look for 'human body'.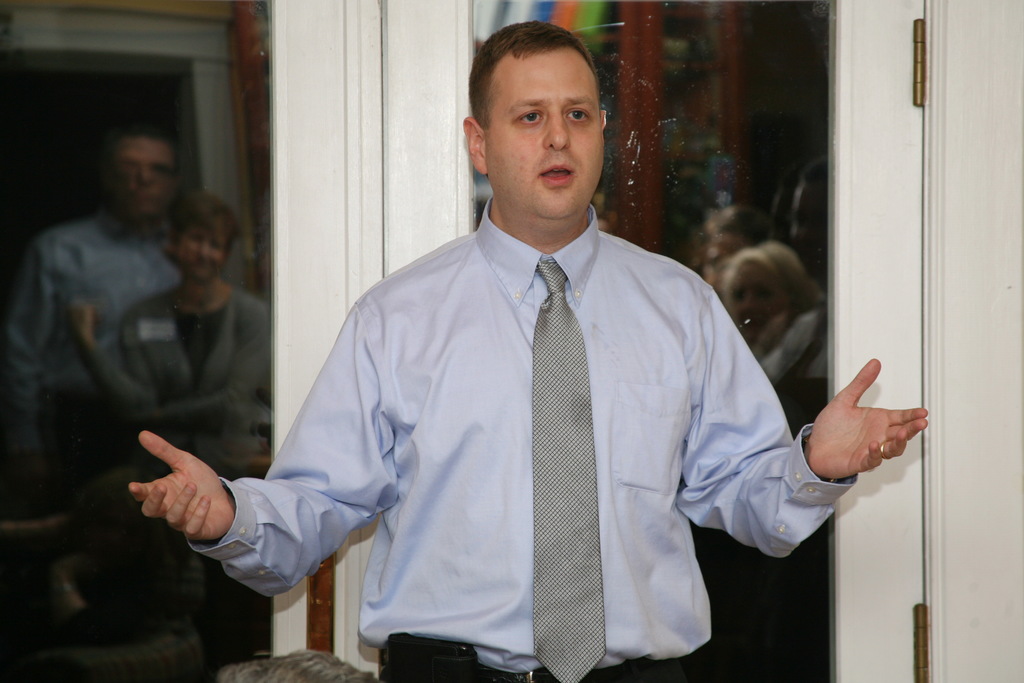
Found: locate(77, 283, 269, 462).
